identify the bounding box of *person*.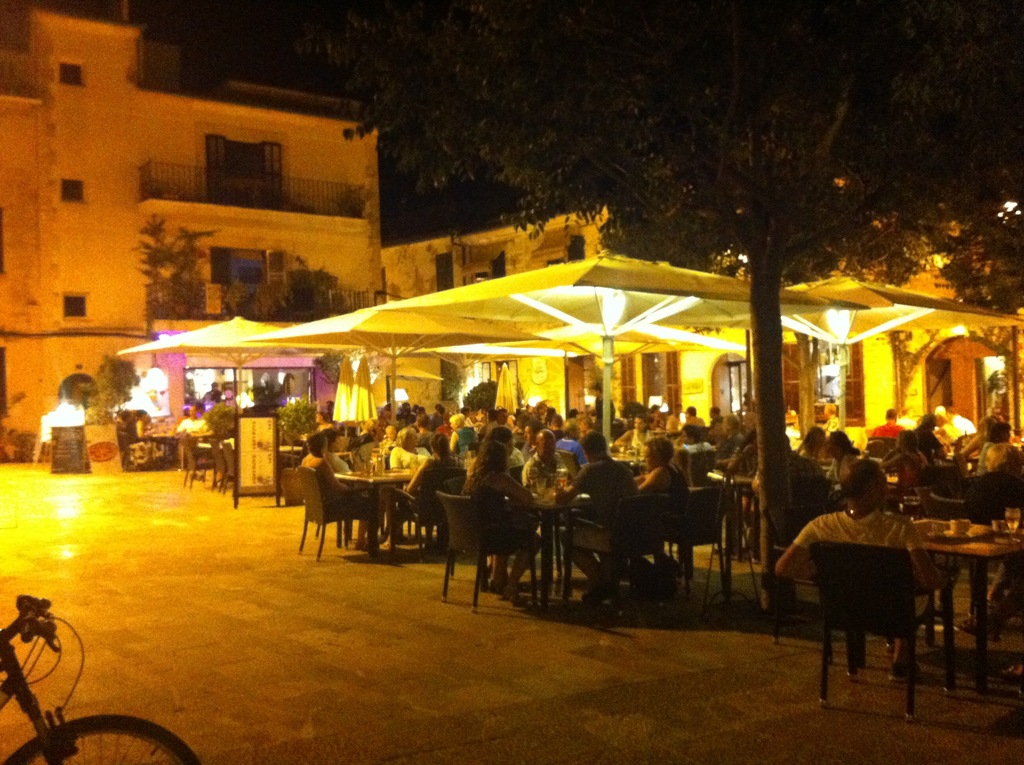
bbox=(826, 429, 861, 481).
